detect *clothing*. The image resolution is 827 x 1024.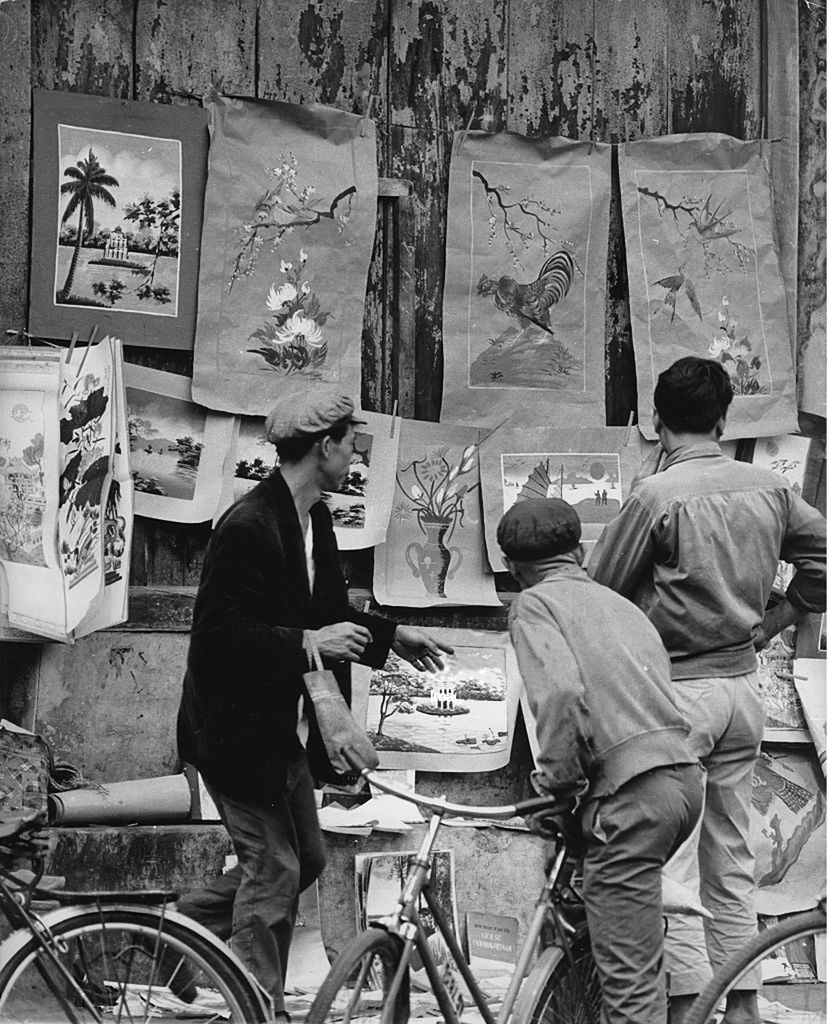
585, 437, 826, 998.
